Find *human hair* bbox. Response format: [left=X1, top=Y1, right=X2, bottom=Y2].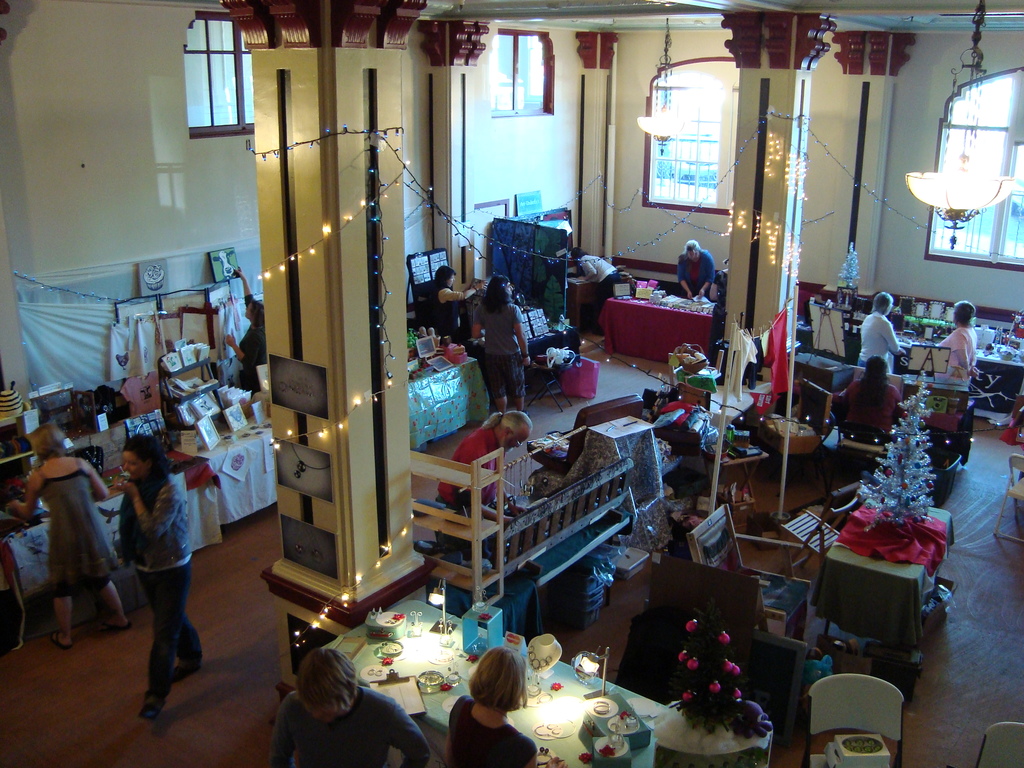
[left=678, top=239, right=703, bottom=264].
